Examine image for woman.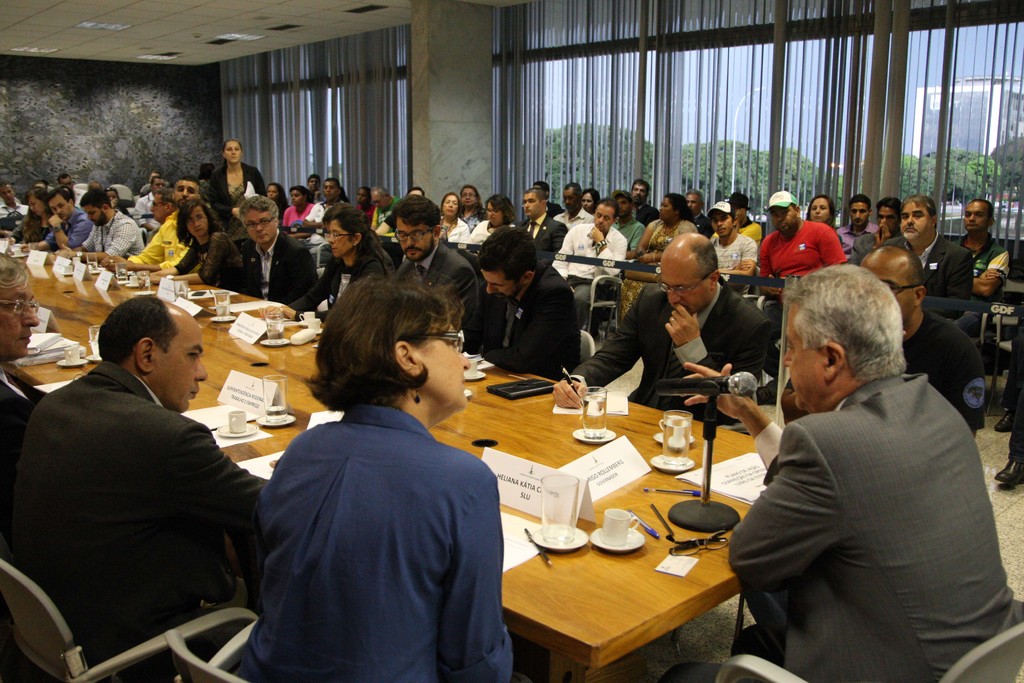
Examination result: box(278, 183, 317, 242).
